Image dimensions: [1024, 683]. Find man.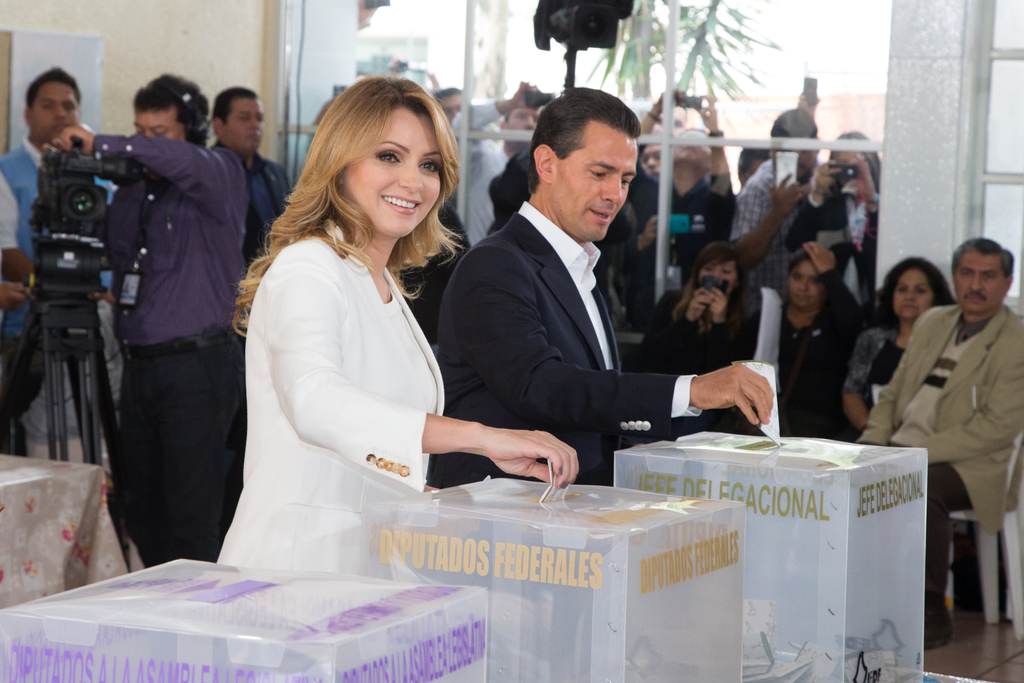
bbox=(735, 104, 826, 302).
